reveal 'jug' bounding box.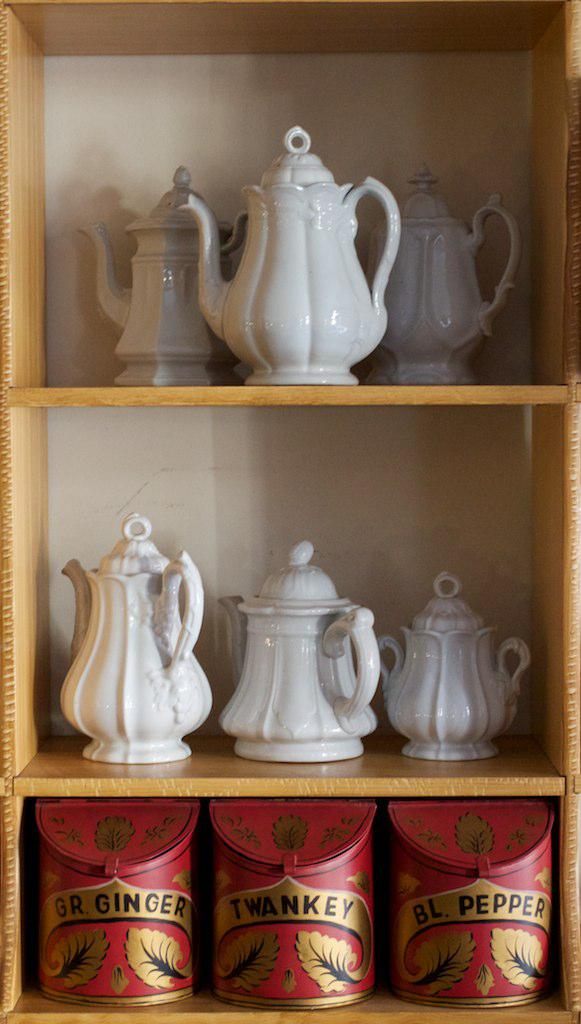
Revealed: l=219, t=540, r=382, b=765.
